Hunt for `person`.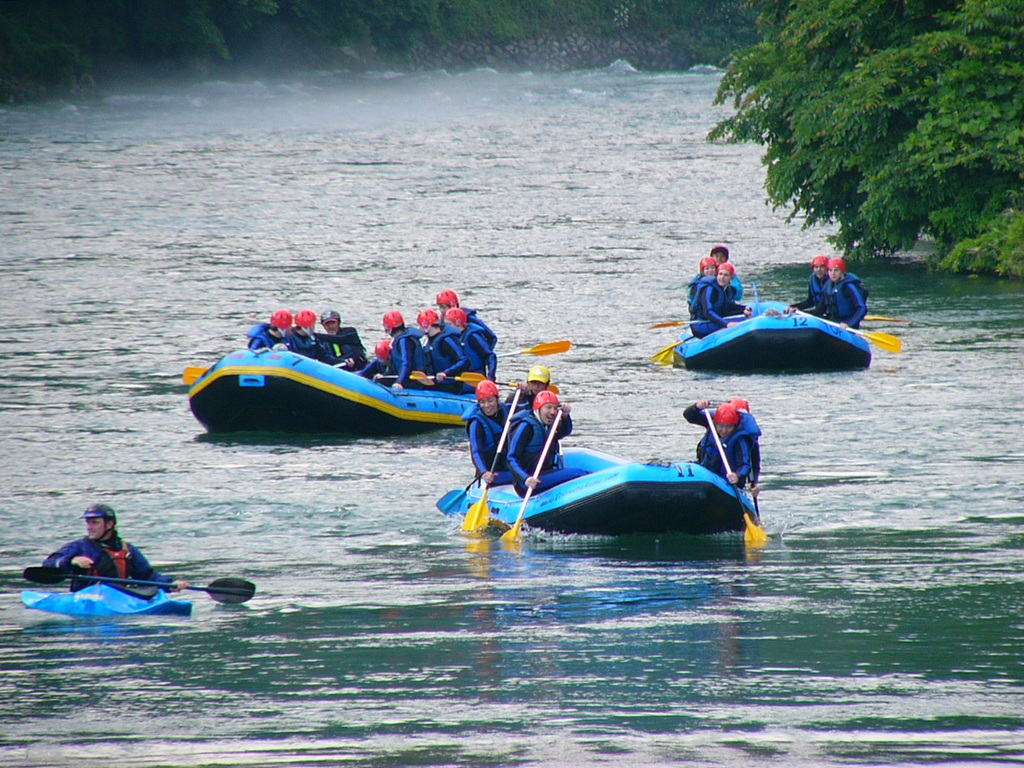
Hunted down at <region>291, 308, 334, 355</region>.
